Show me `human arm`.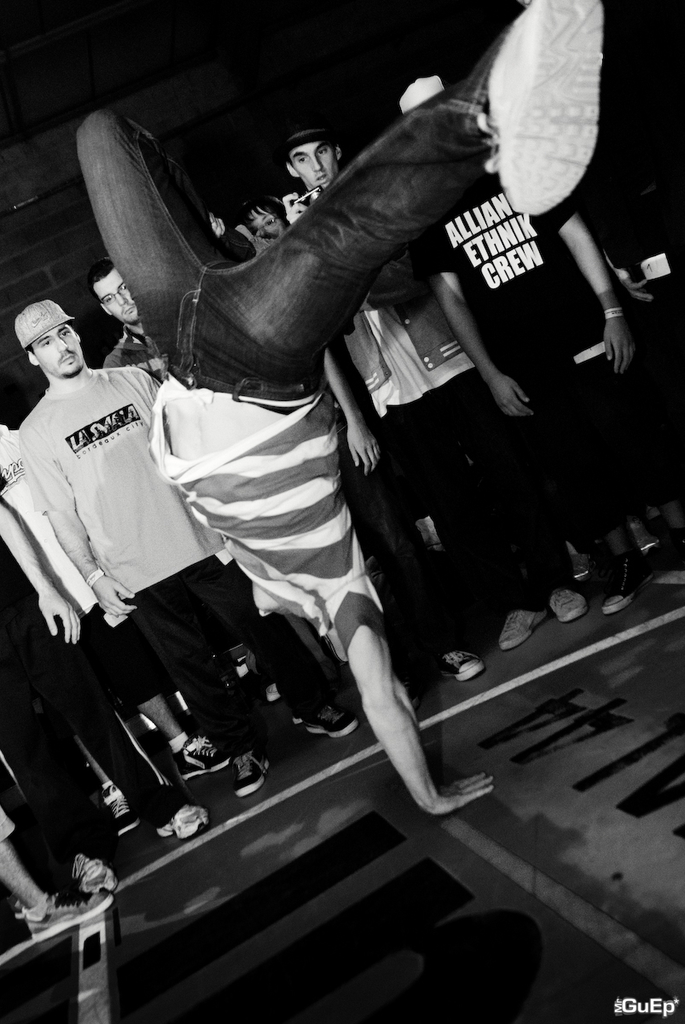
`human arm` is here: <box>320,342,381,469</box>.
